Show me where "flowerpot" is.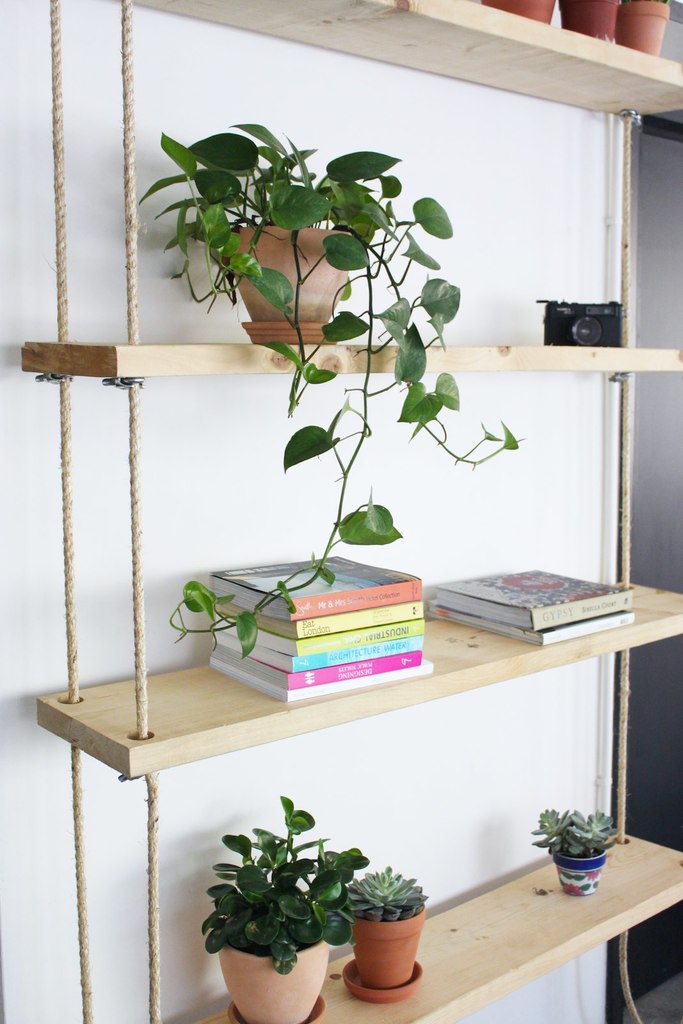
"flowerpot" is at x1=549 y1=847 x2=610 y2=896.
